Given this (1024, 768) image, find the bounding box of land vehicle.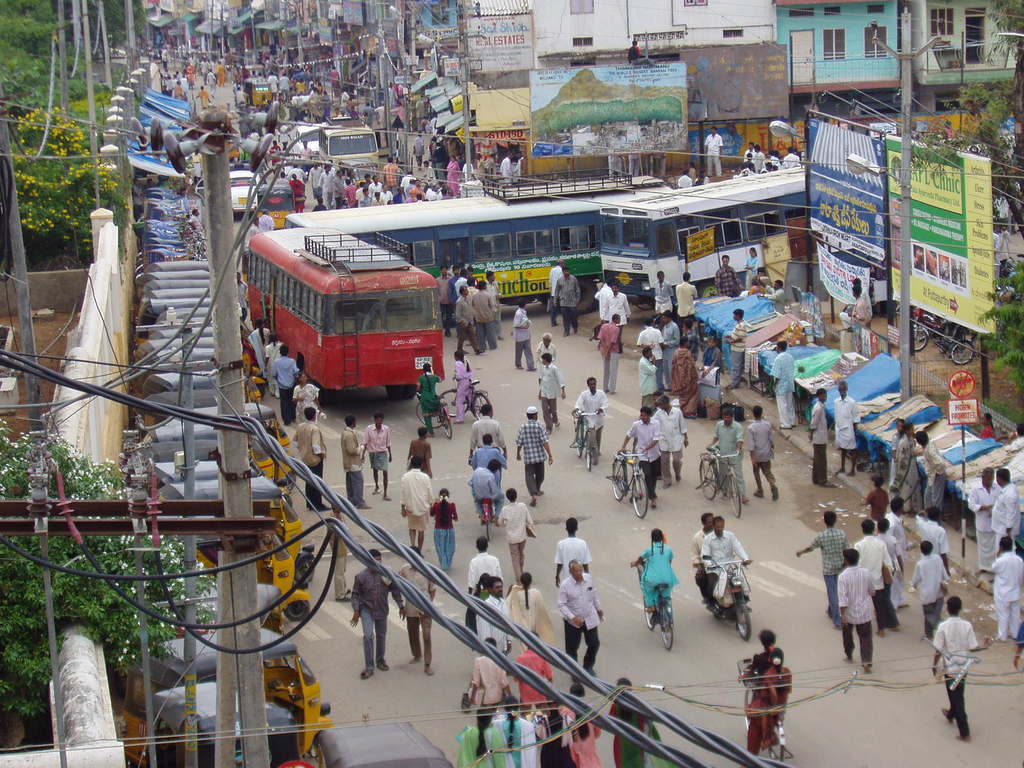
319/117/377/166.
